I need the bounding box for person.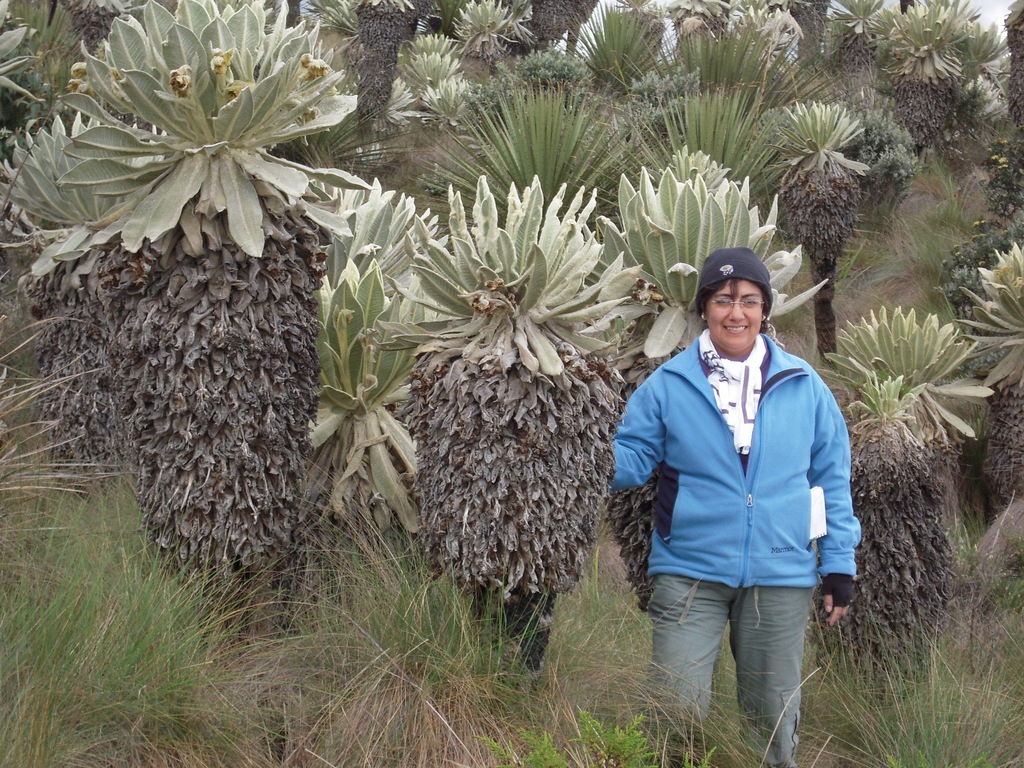
Here it is: [612,243,860,765].
